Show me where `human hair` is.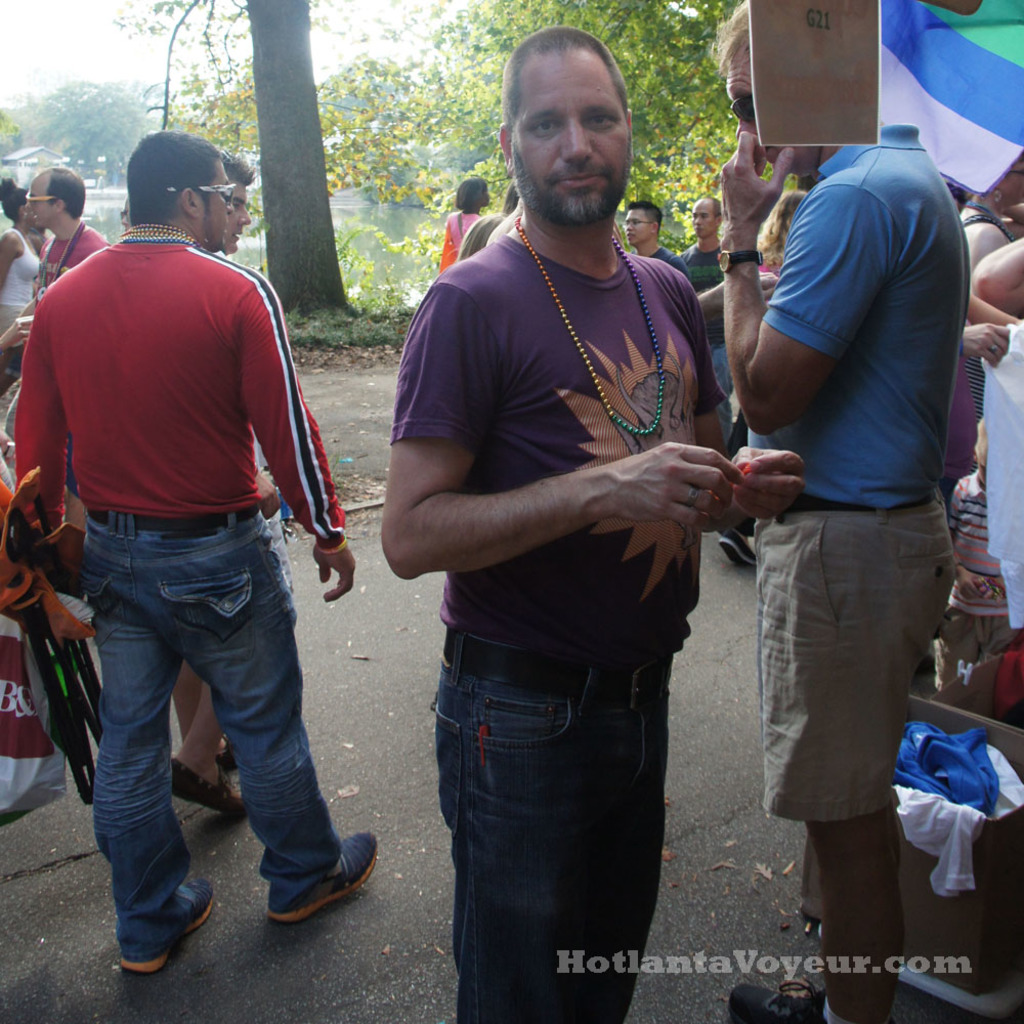
`human hair` is at x1=974 y1=418 x2=991 y2=466.
